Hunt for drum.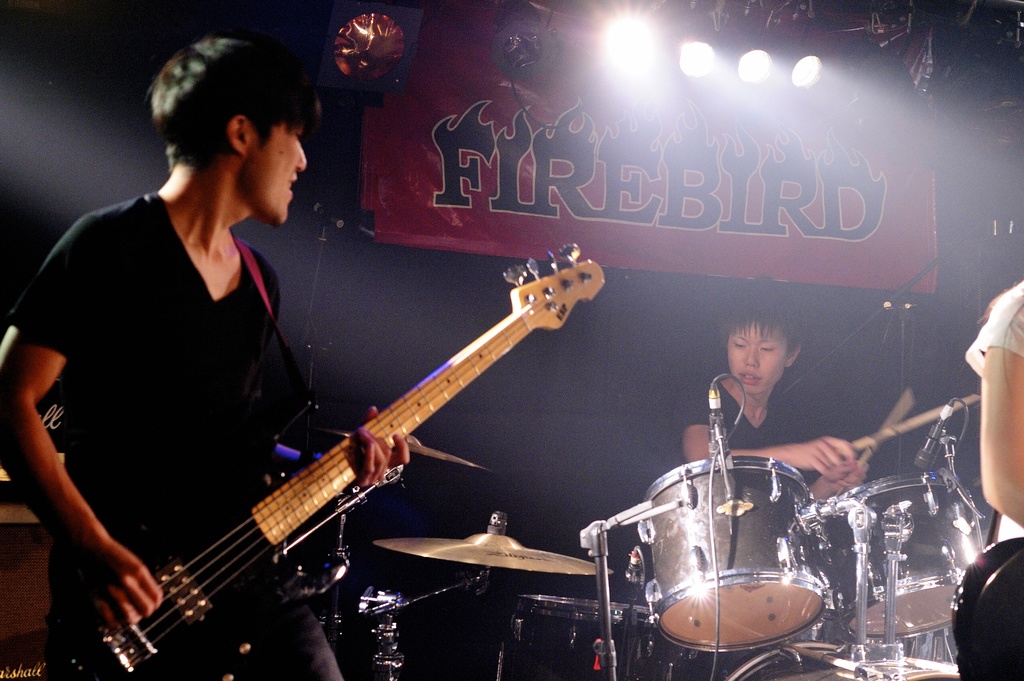
Hunted down at 824, 470, 988, 641.
